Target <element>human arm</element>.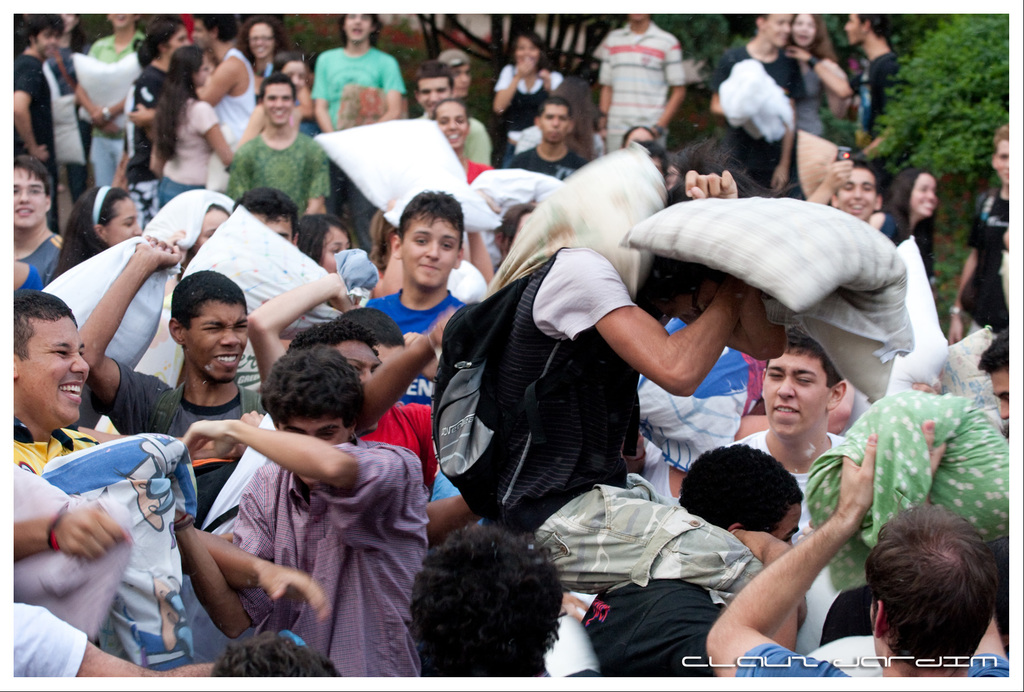
Target region: bbox(301, 149, 329, 214).
